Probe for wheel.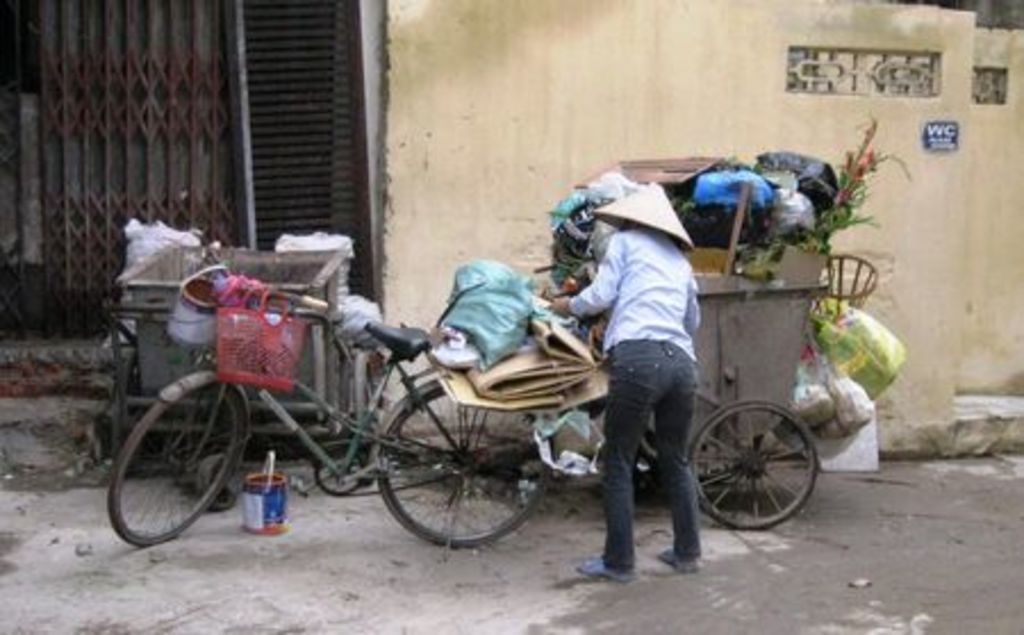
Probe result: locate(378, 389, 546, 549).
